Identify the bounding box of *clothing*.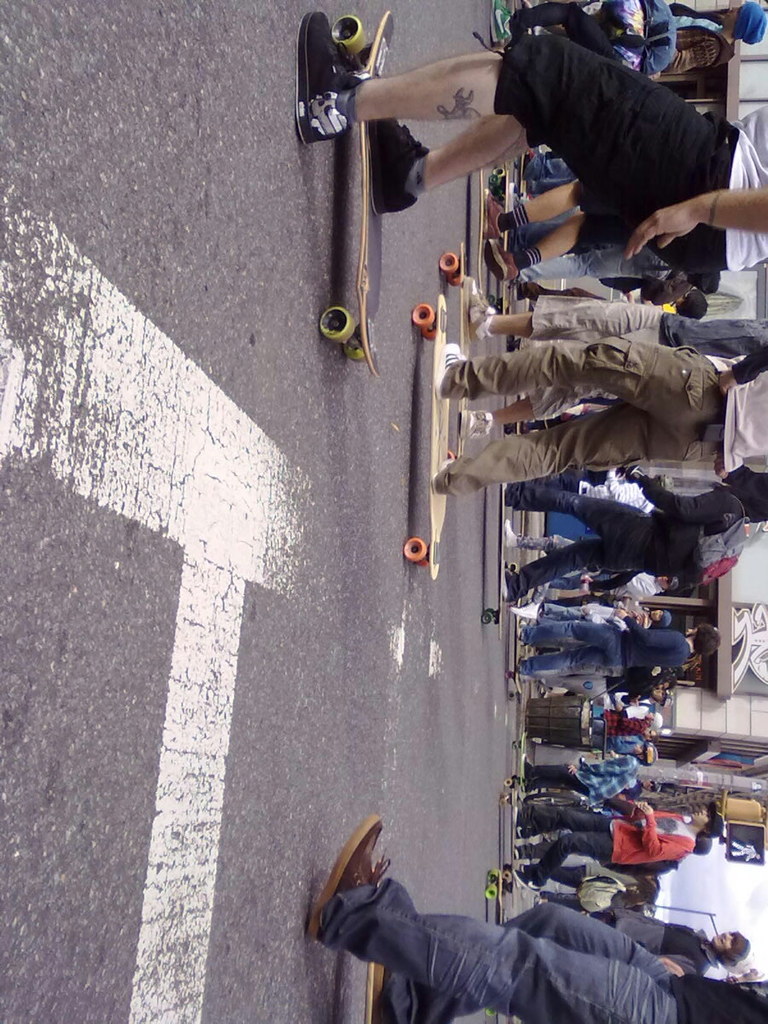
<box>528,760,642,800</box>.
